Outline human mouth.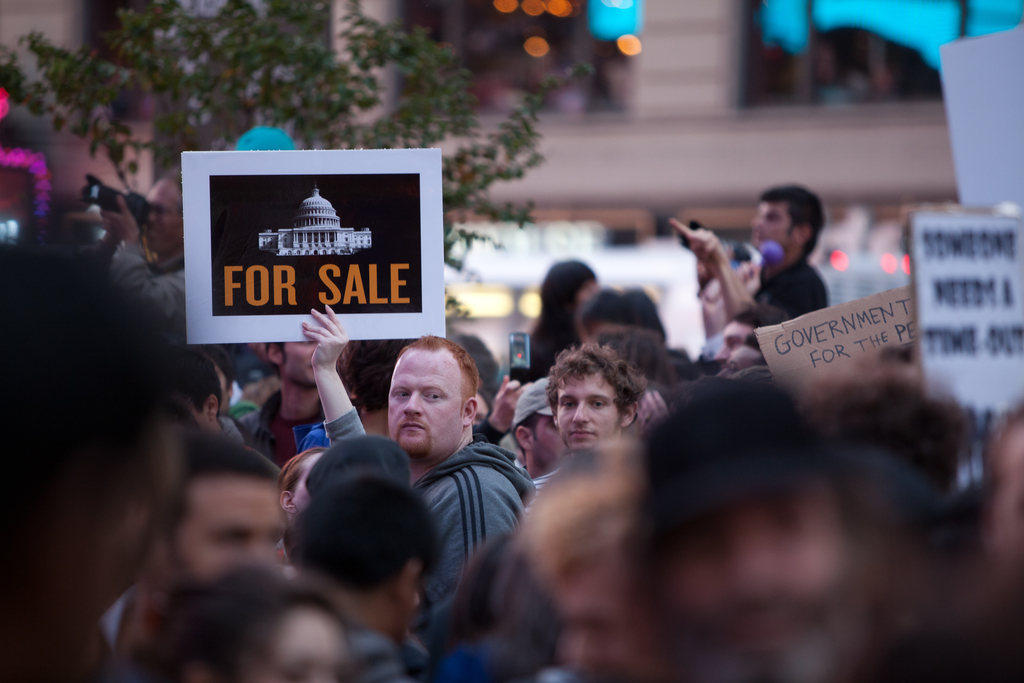
Outline: bbox(567, 429, 593, 440).
